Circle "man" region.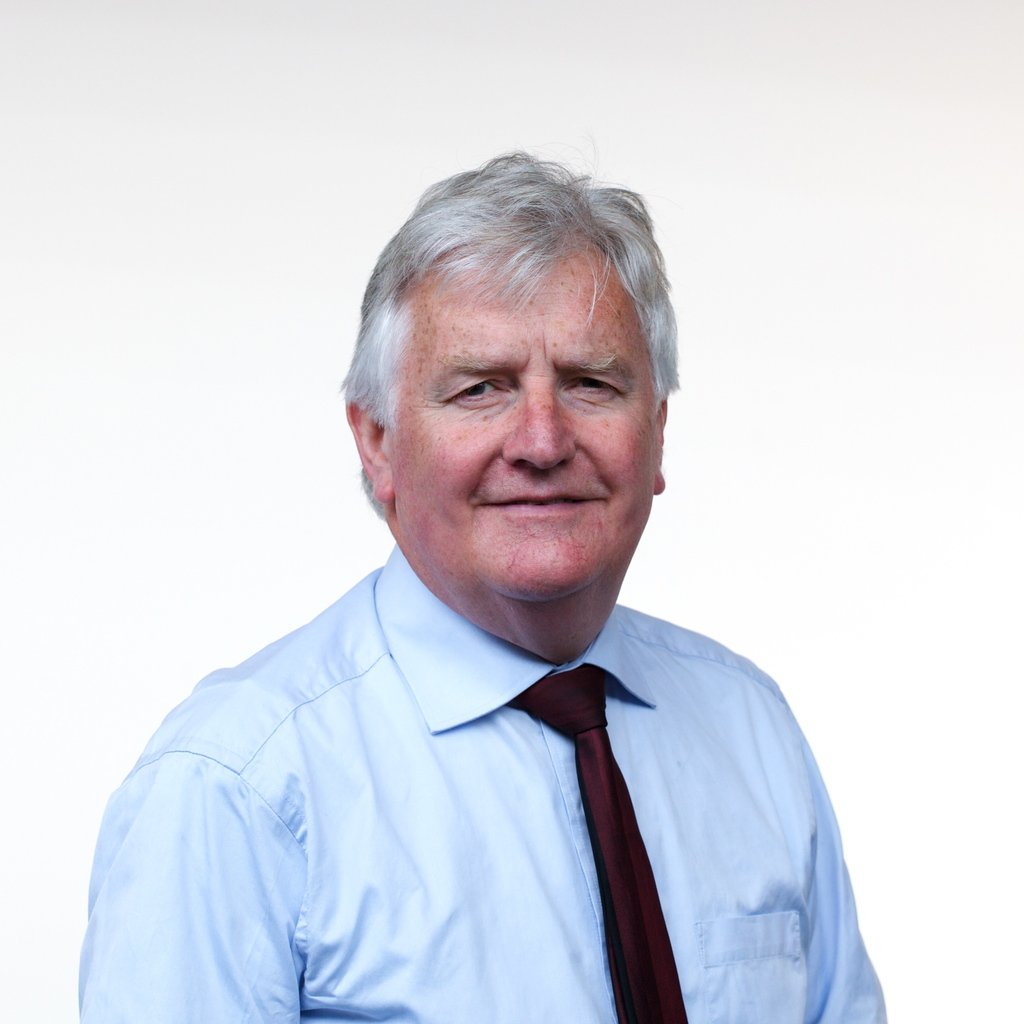
Region: x1=66 y1=146 x2=890 y2=1023.
